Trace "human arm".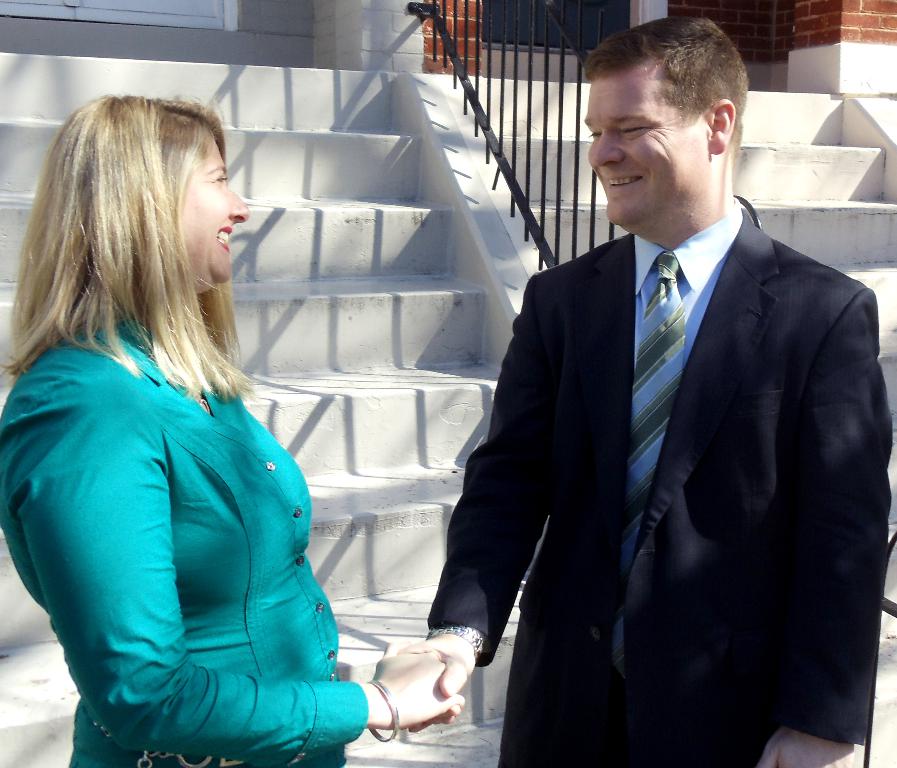
Traced to (x1=10, y1=409, x2=465, y2=762).
